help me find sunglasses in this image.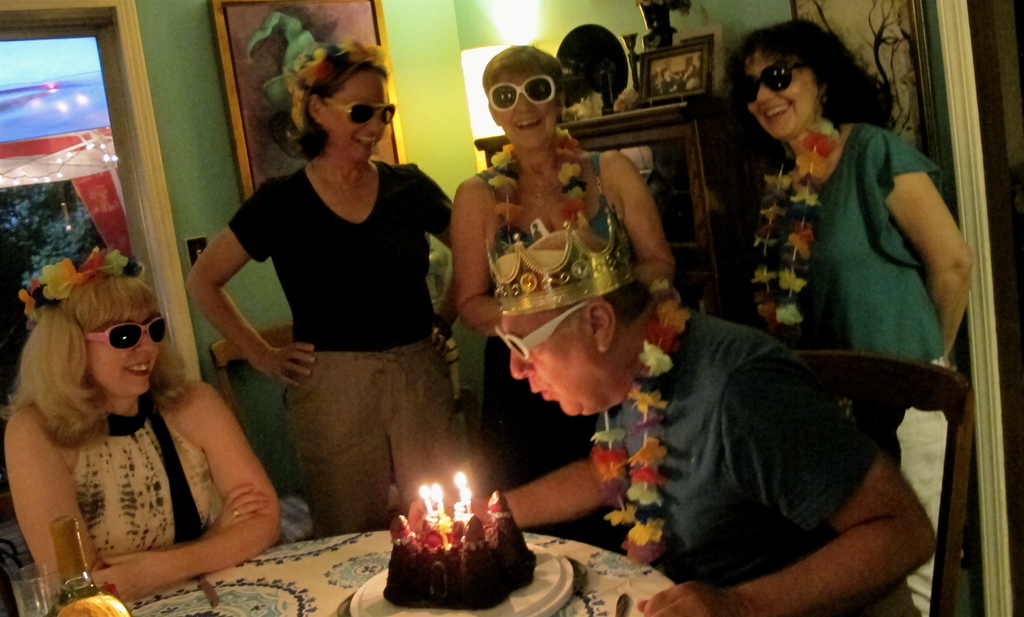
Found it: BBox(493, 302, 586, 363).
